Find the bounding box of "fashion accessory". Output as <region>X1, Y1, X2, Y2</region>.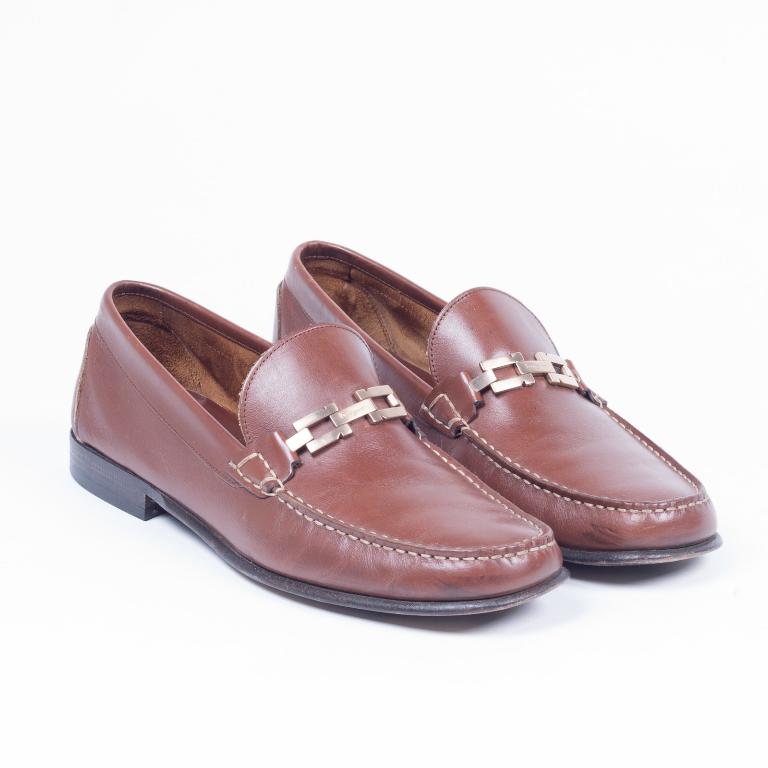
<region>259, 232, 729, 563</region>.
